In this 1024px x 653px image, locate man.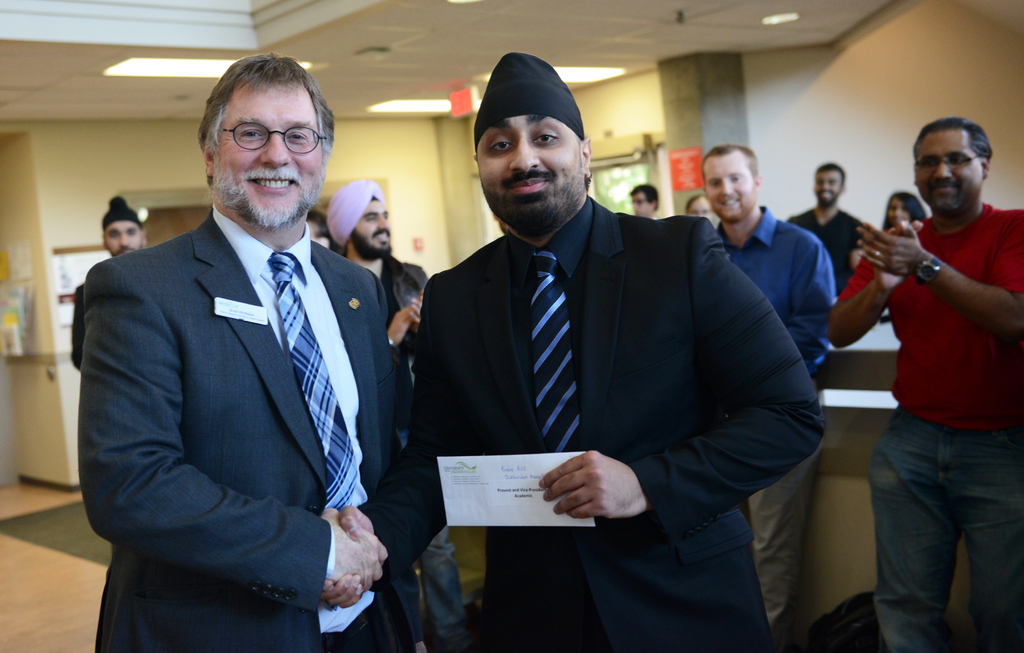
Bounding box: left=785, top=161, right=871, bottom=288.
